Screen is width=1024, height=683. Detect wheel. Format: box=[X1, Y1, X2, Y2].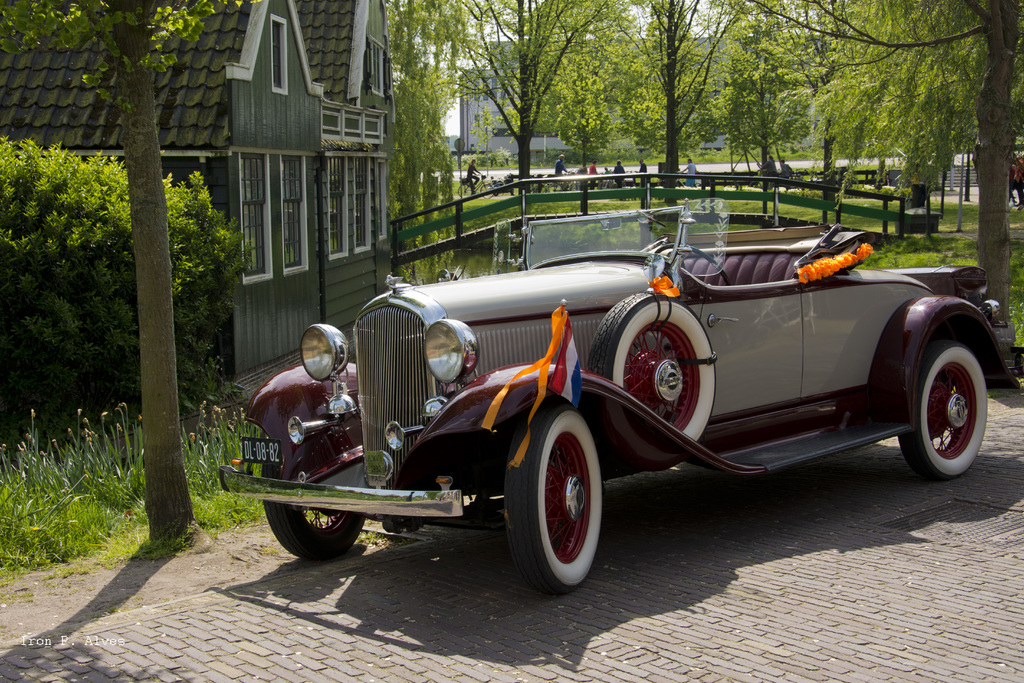
box=[261, 457, 370, 567].
